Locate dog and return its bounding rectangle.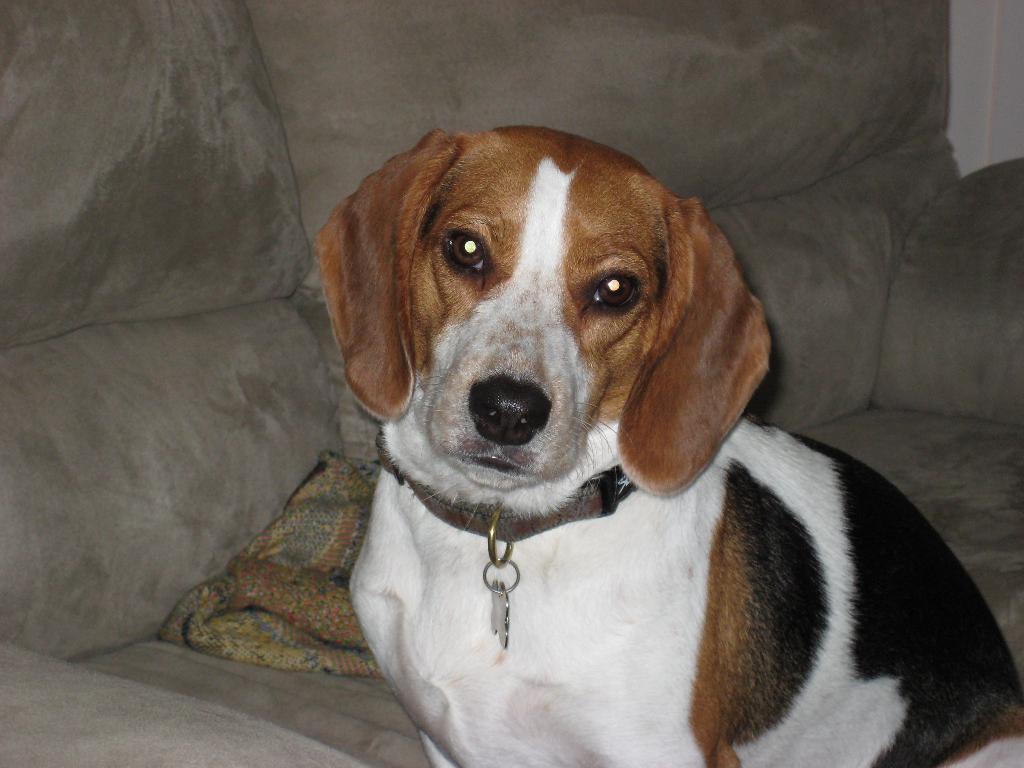
313, 124, 1023, 767.
